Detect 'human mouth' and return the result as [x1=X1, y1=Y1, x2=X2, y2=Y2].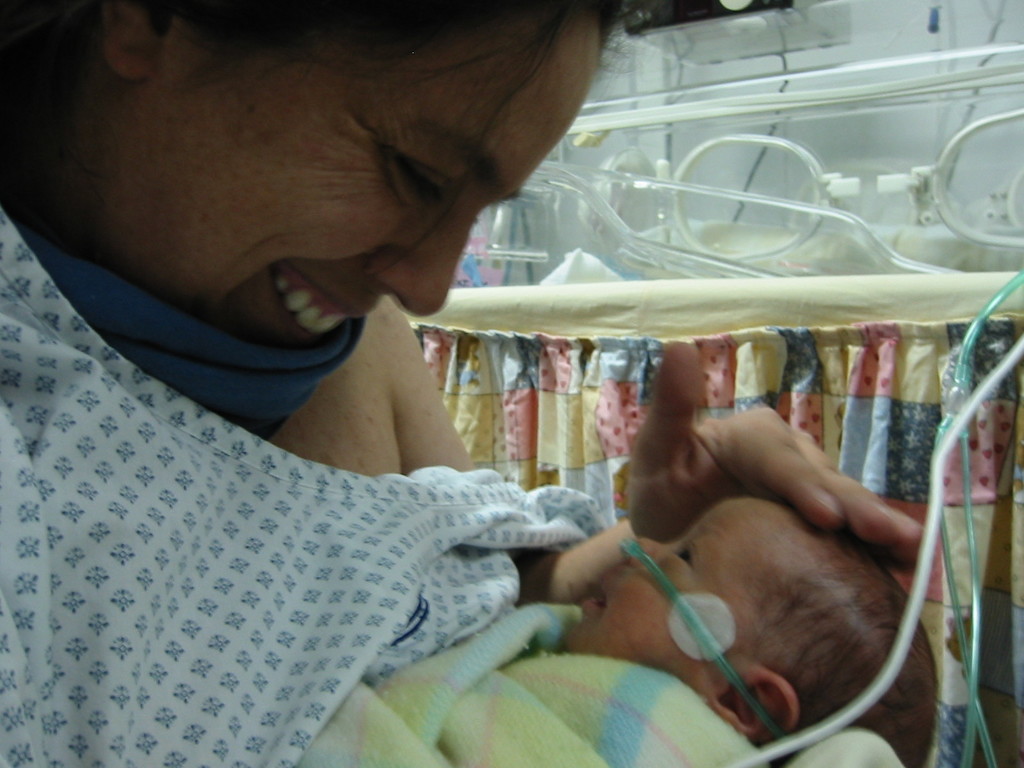
[x1=578, y1=572, x2=609, y2=611].
